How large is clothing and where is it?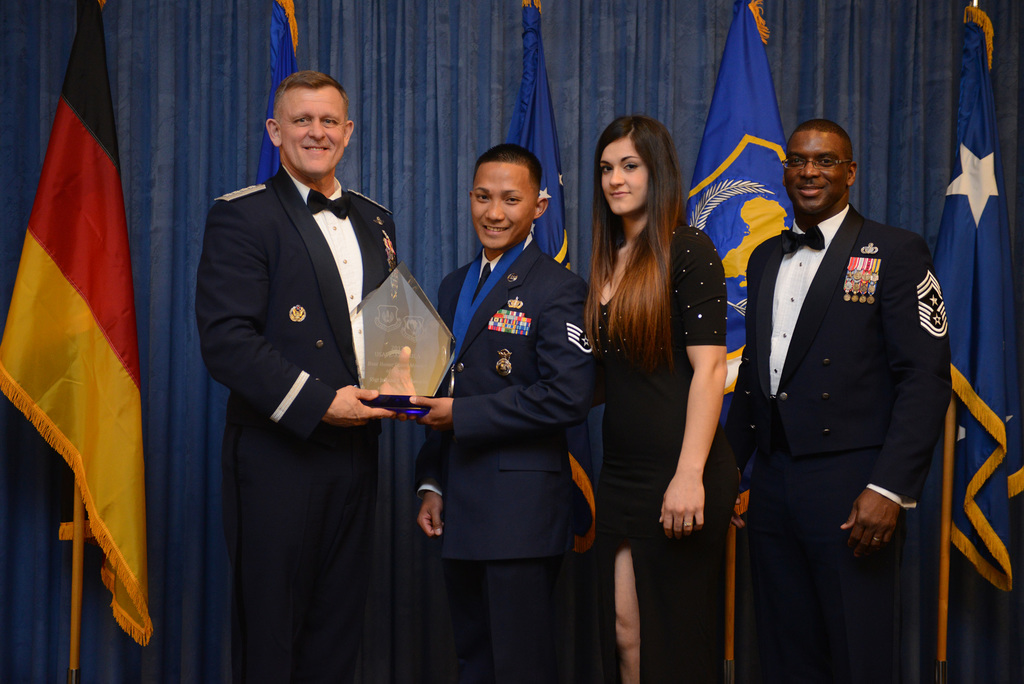
Bounding box: {"x1": 590, "y1": 226, "x2": 732, "y2": 683}.
